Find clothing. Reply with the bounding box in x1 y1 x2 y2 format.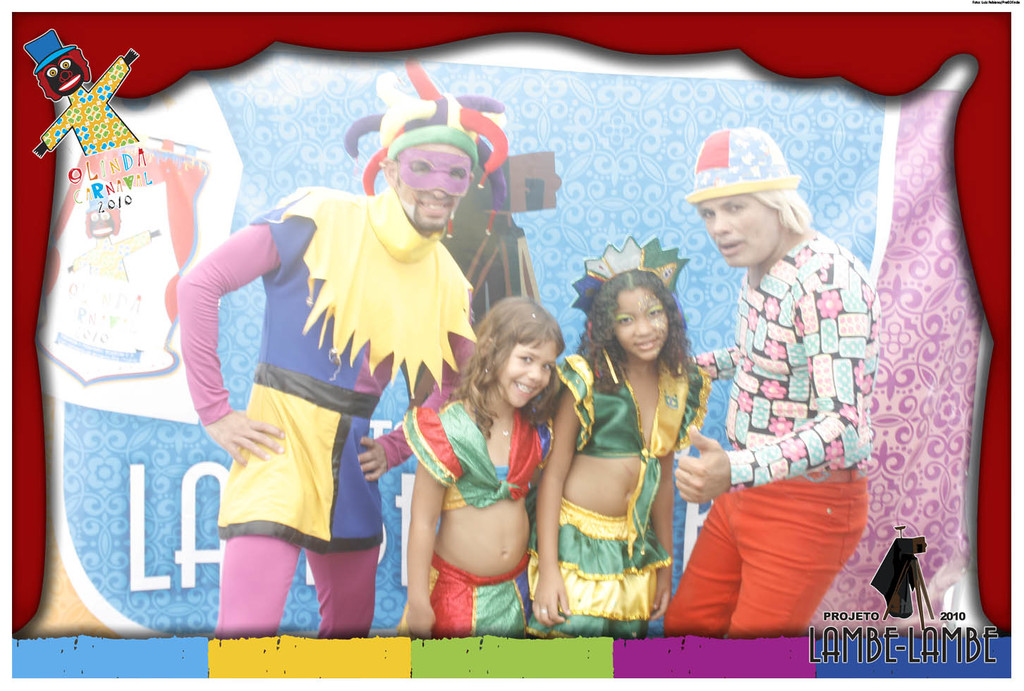
410 380 567 508.
